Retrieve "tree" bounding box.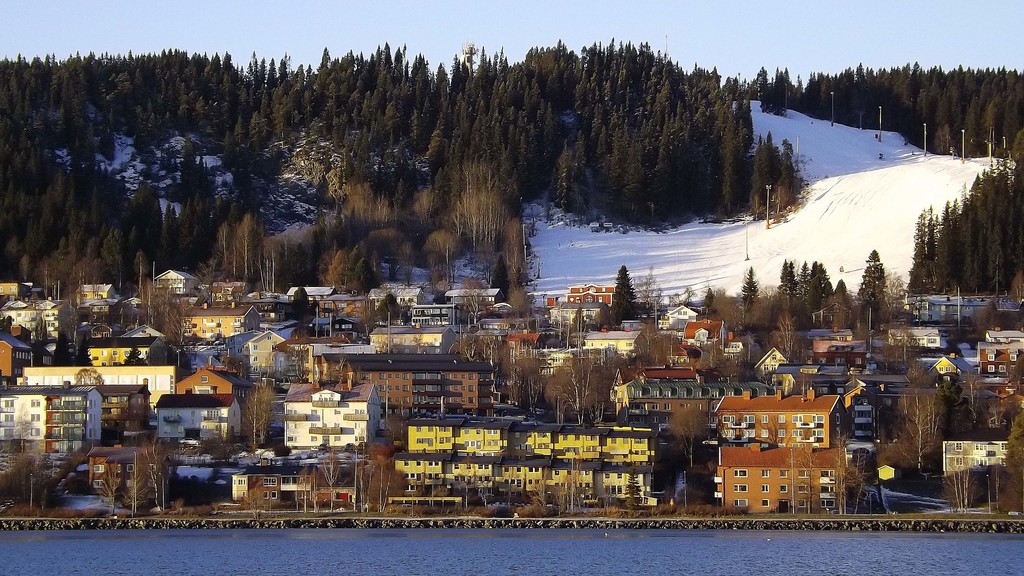
Bounding box: (x1=241, y1=488, x2=268, y2=521).
